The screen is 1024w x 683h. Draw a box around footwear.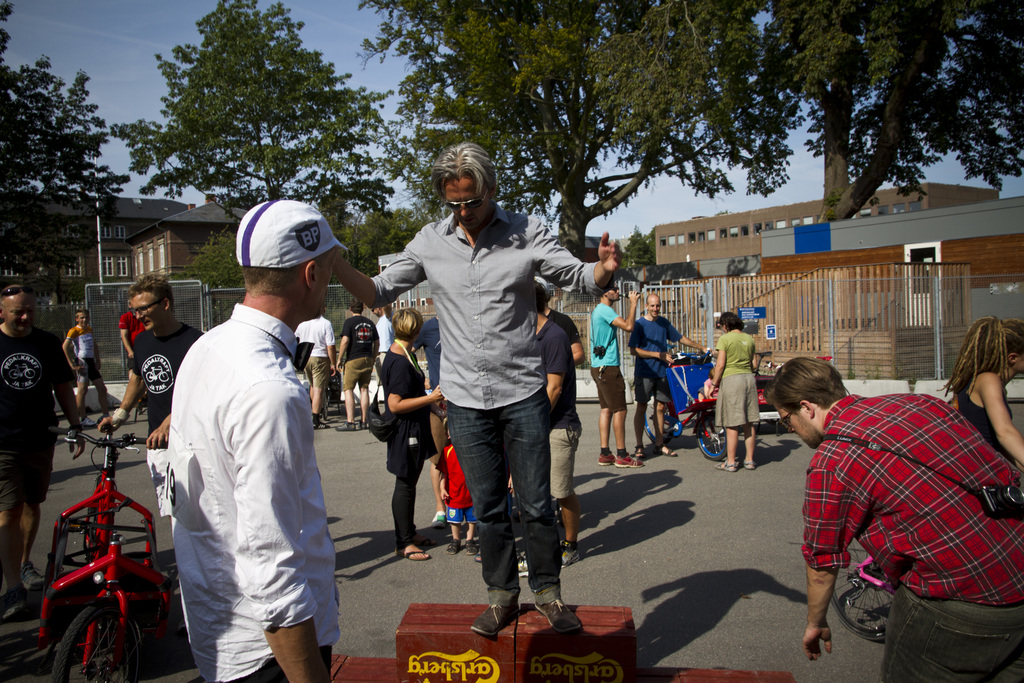
left=739, top=458, right=752, bottom=472.
